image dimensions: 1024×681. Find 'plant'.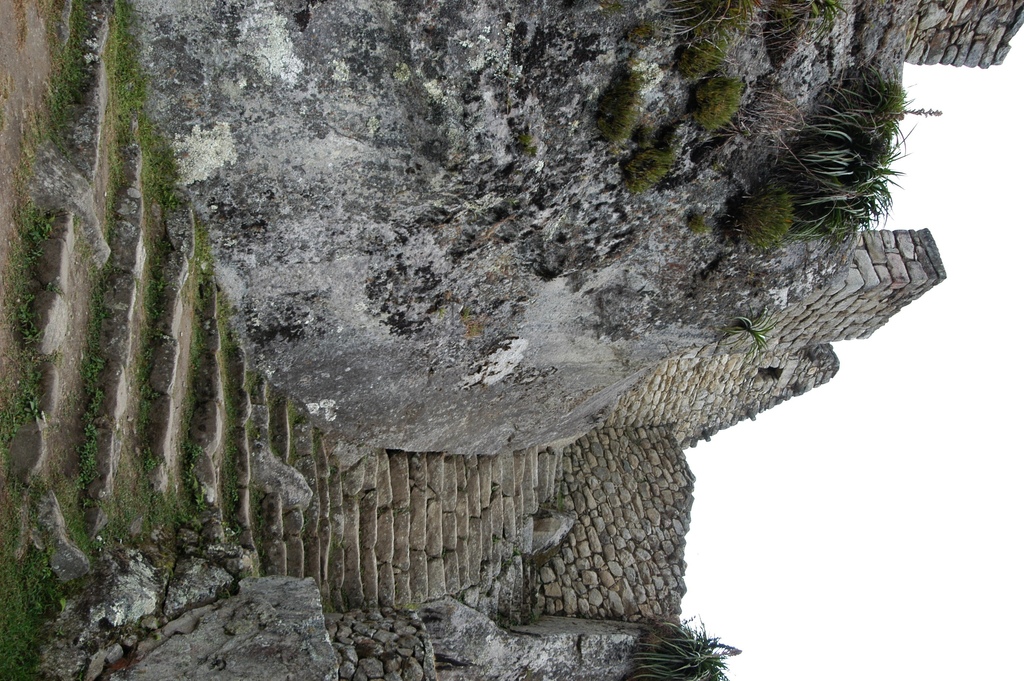
559, 494, 570, 519.
